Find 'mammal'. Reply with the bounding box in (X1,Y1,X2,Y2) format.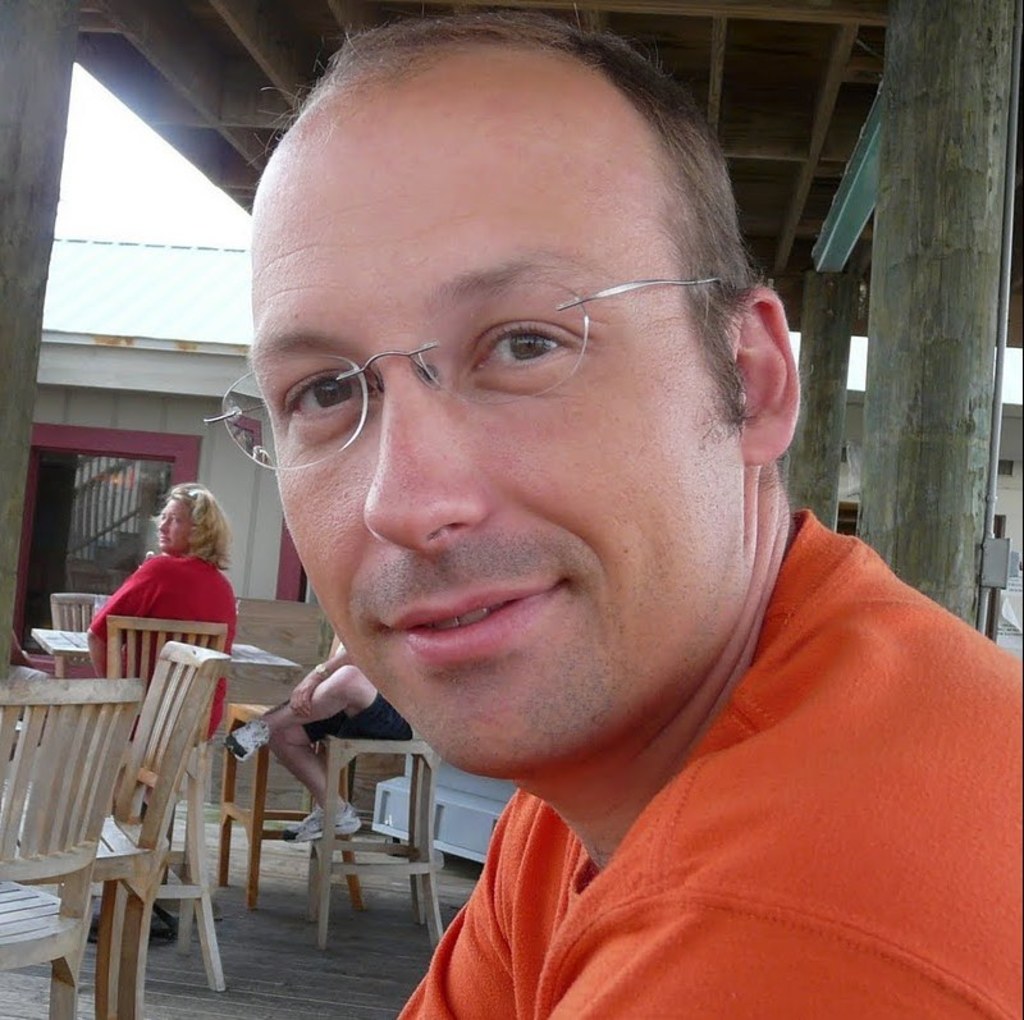
(82,485,239,746).
